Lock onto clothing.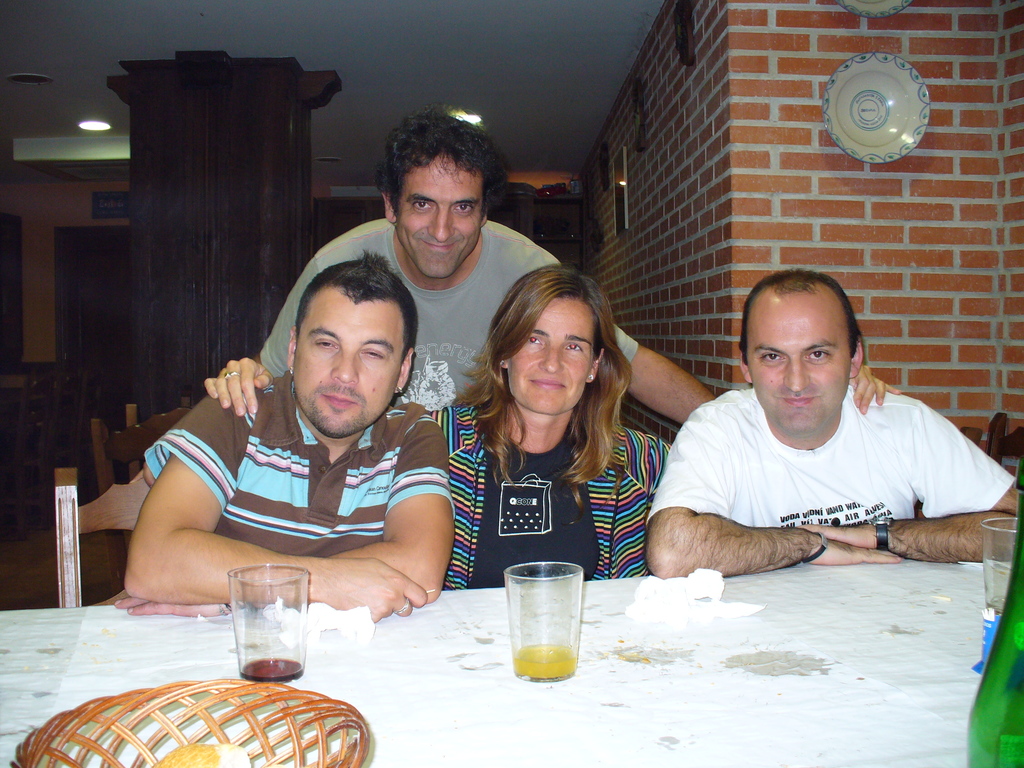
Locked: (260, 218, 637, 415).
